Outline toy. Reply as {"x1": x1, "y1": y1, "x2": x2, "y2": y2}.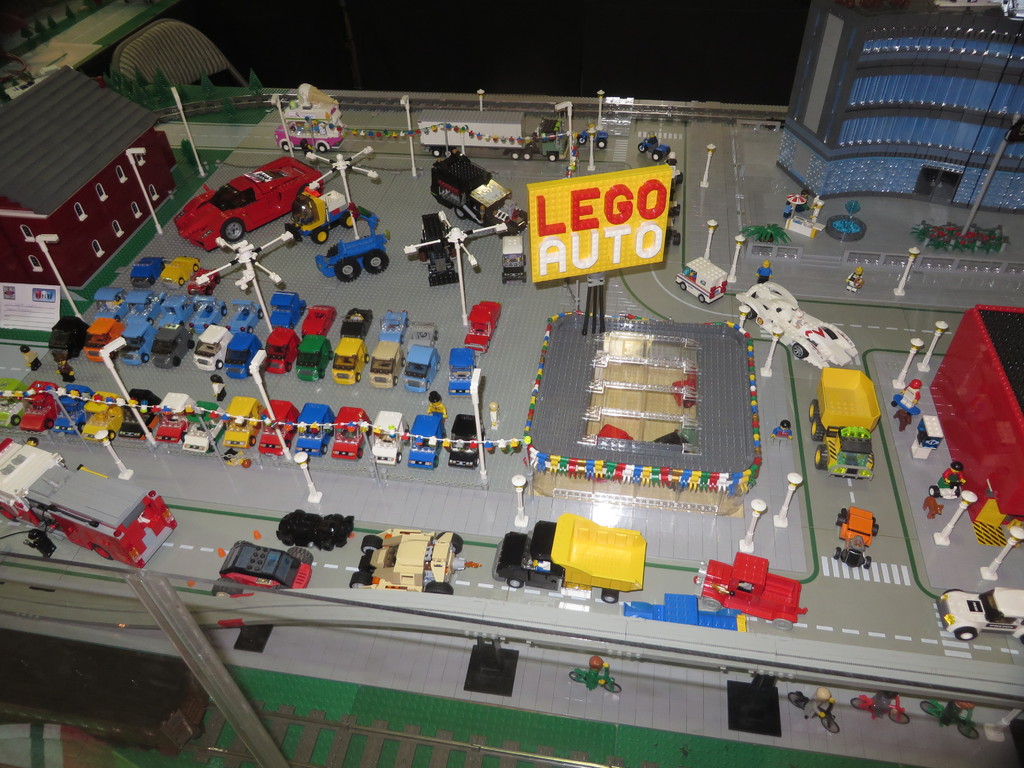
{"x1": 668, "y1": 200, "x2": 682, "y2": 218}.
